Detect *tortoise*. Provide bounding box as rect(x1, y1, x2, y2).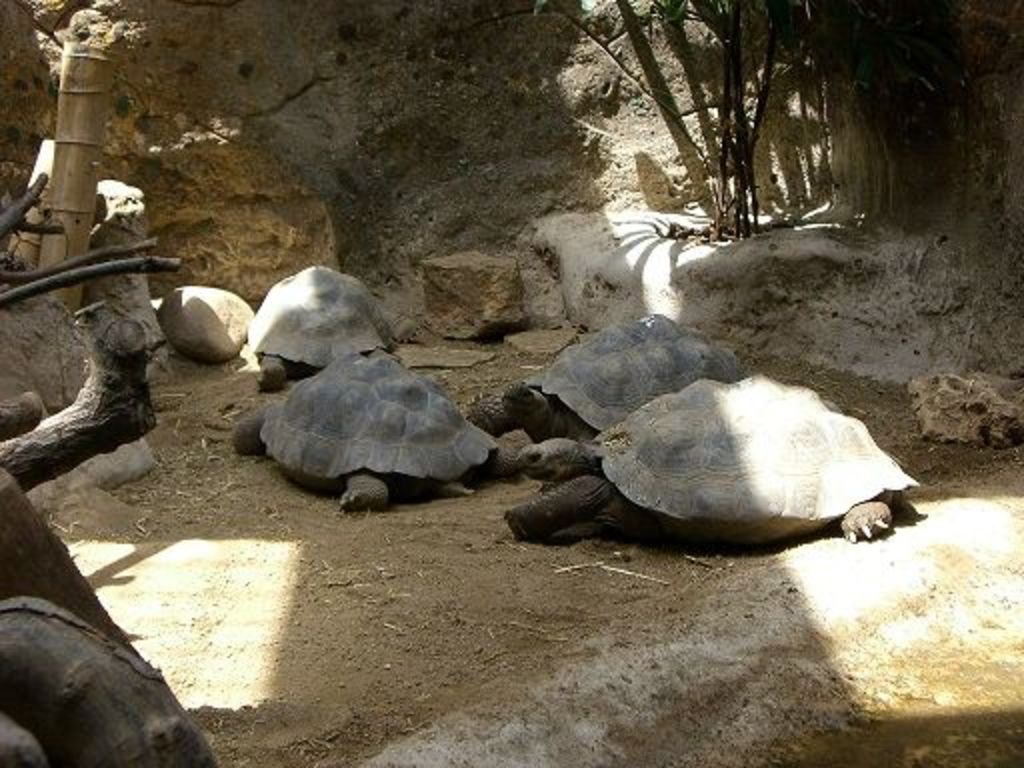
rect(230, 348, 500, 512).
